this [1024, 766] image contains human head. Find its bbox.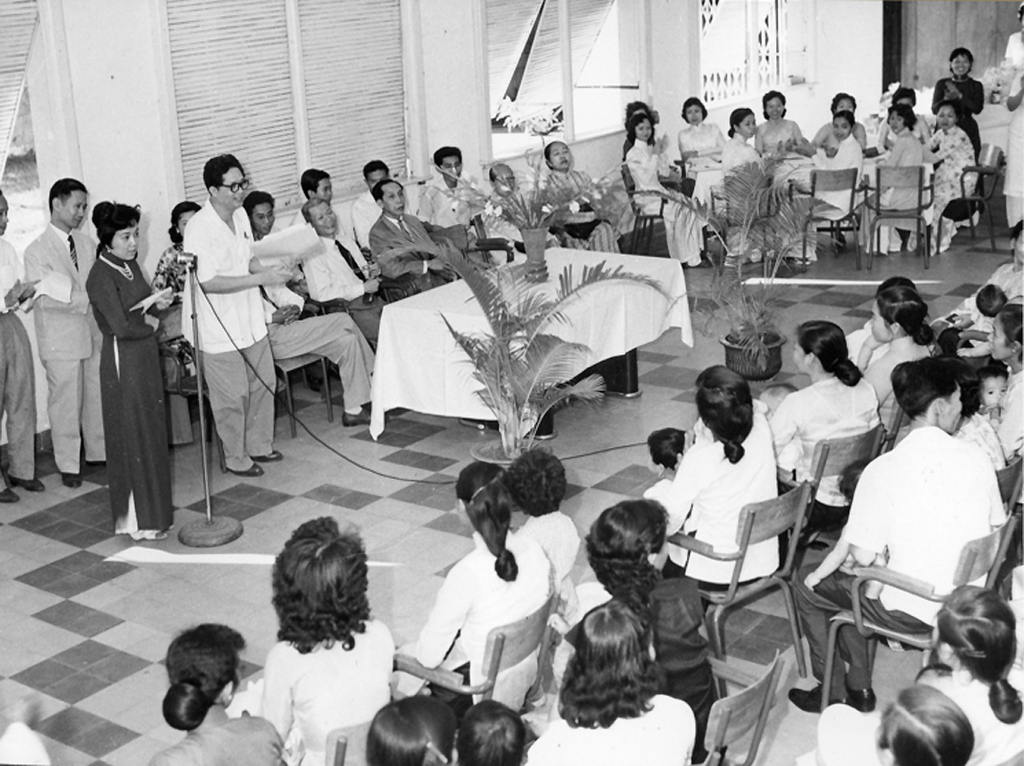
931 100 959 132.
